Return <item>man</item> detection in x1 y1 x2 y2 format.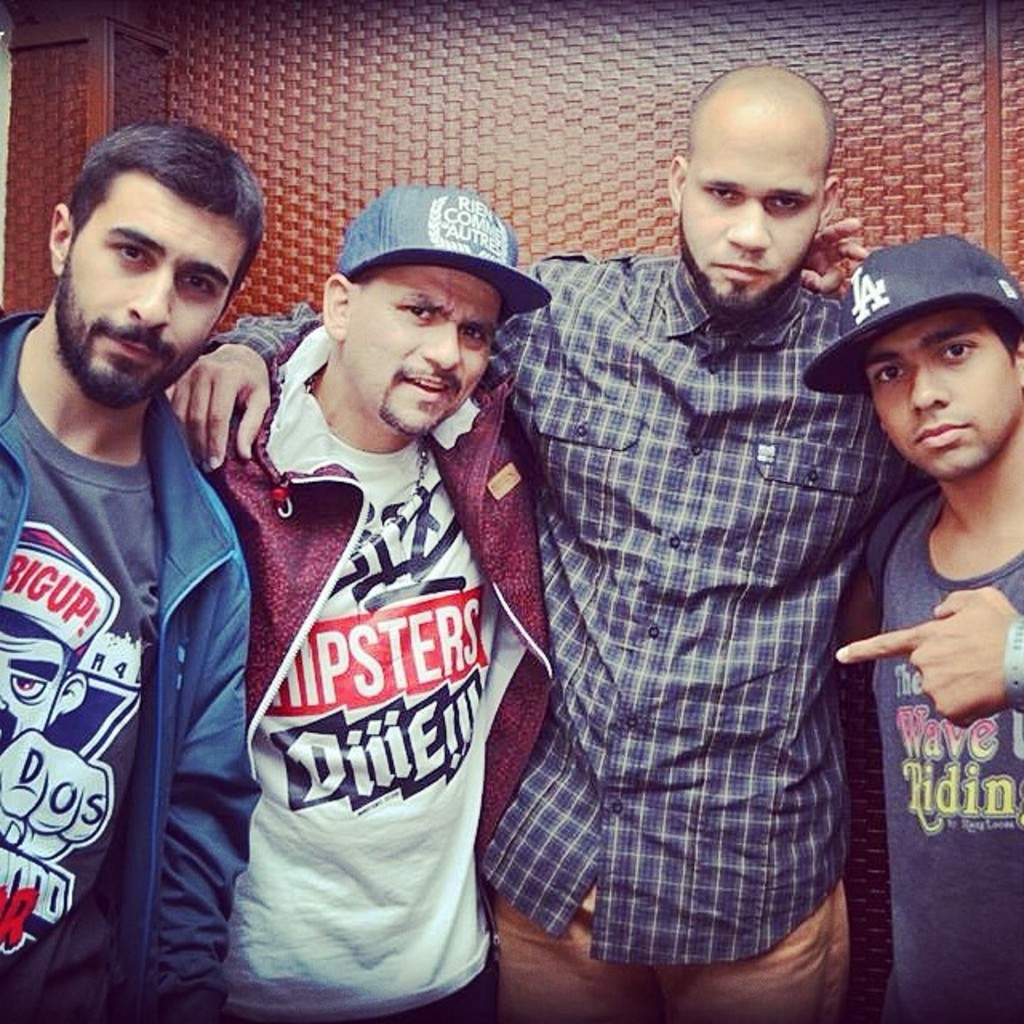
165 56 931 1022.
